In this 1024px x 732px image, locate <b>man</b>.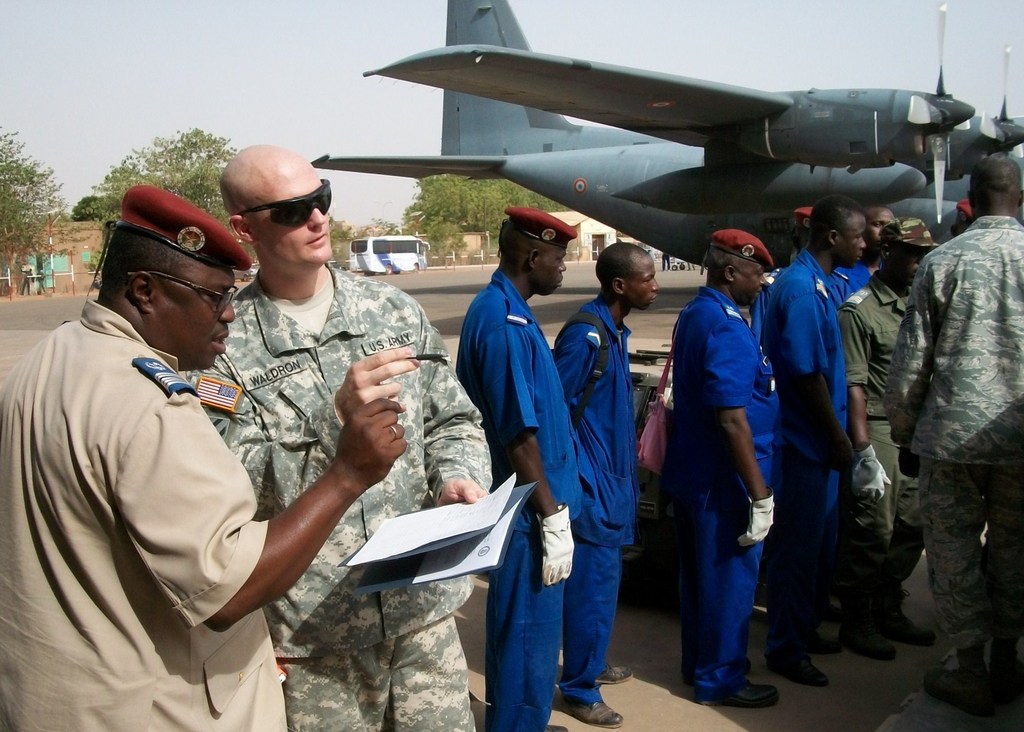
Bounding box: rect(769, 200, 870, 685).
